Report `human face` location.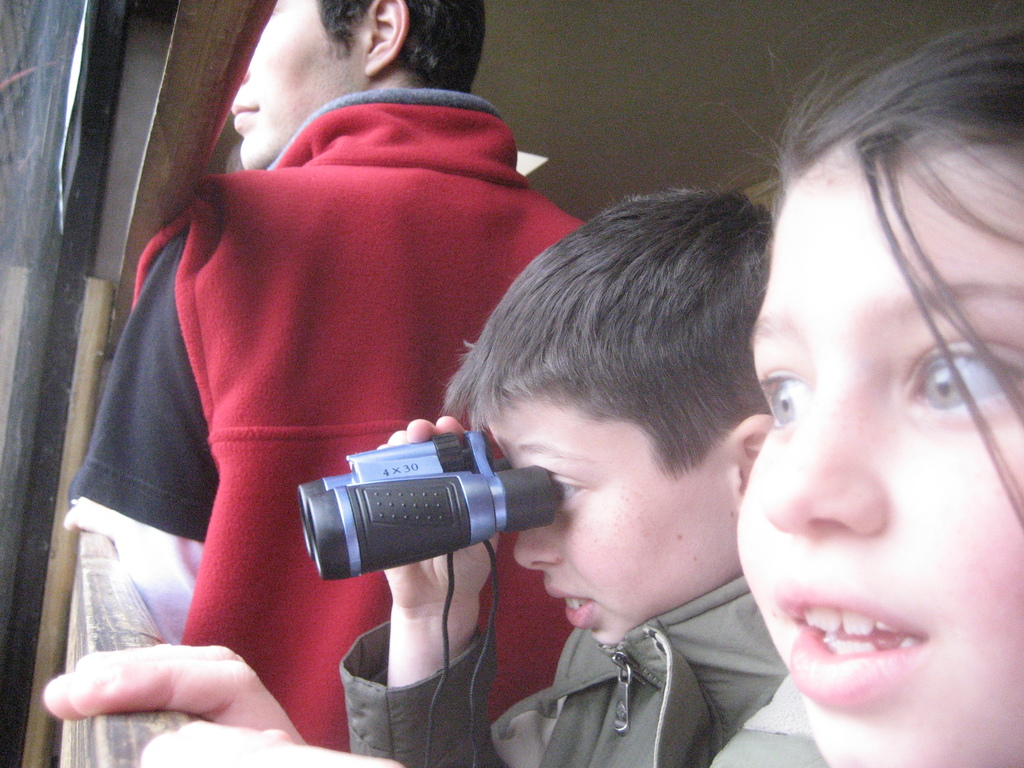
Report: region(733, 152, 1023, 767).
